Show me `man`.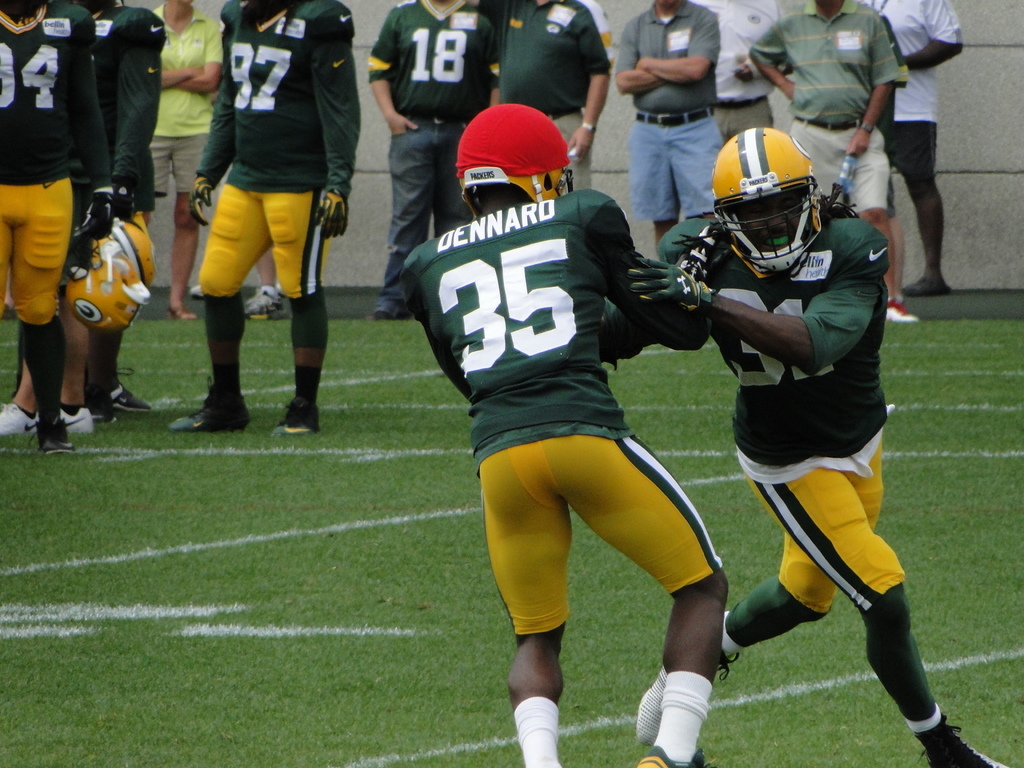
`man` is here: 365,0,499,325.
